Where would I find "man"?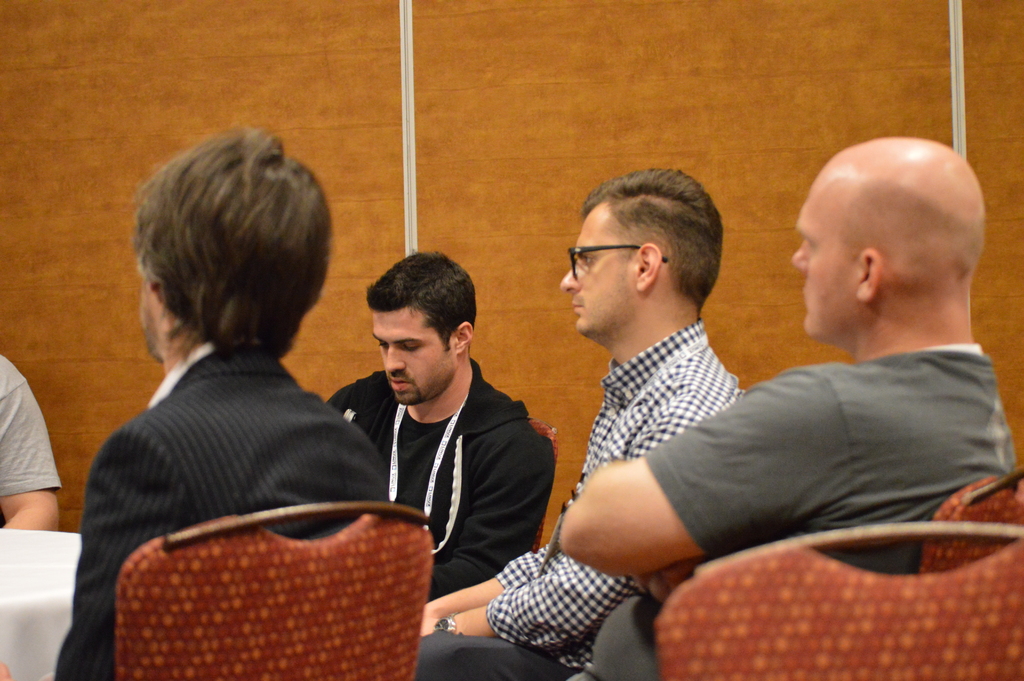
At l=0, t=352, r=65, b=537.
